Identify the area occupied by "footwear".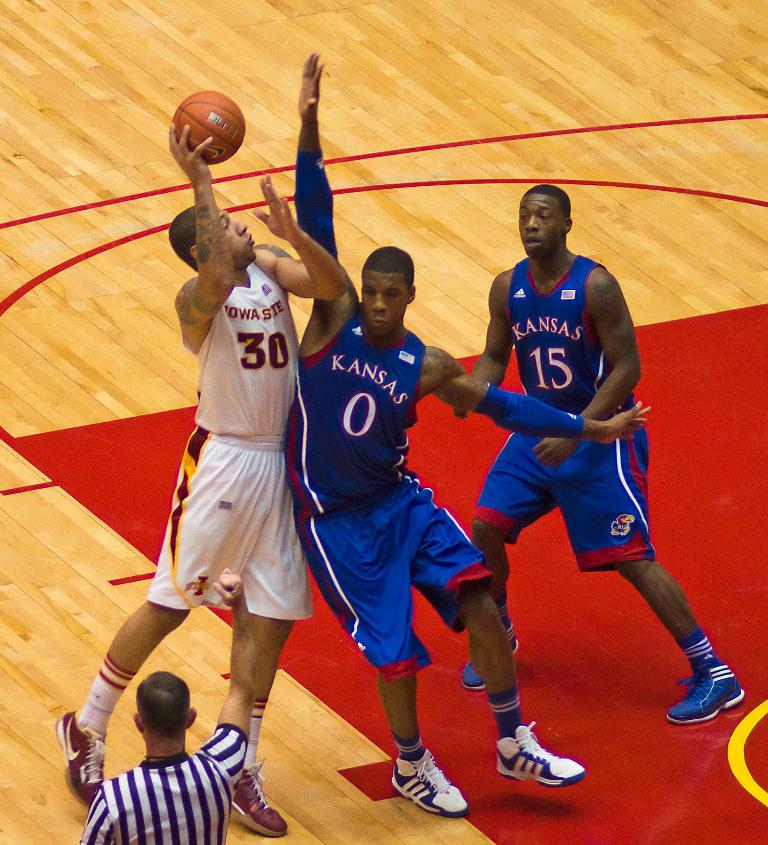
Area: 495/725/589/787.
